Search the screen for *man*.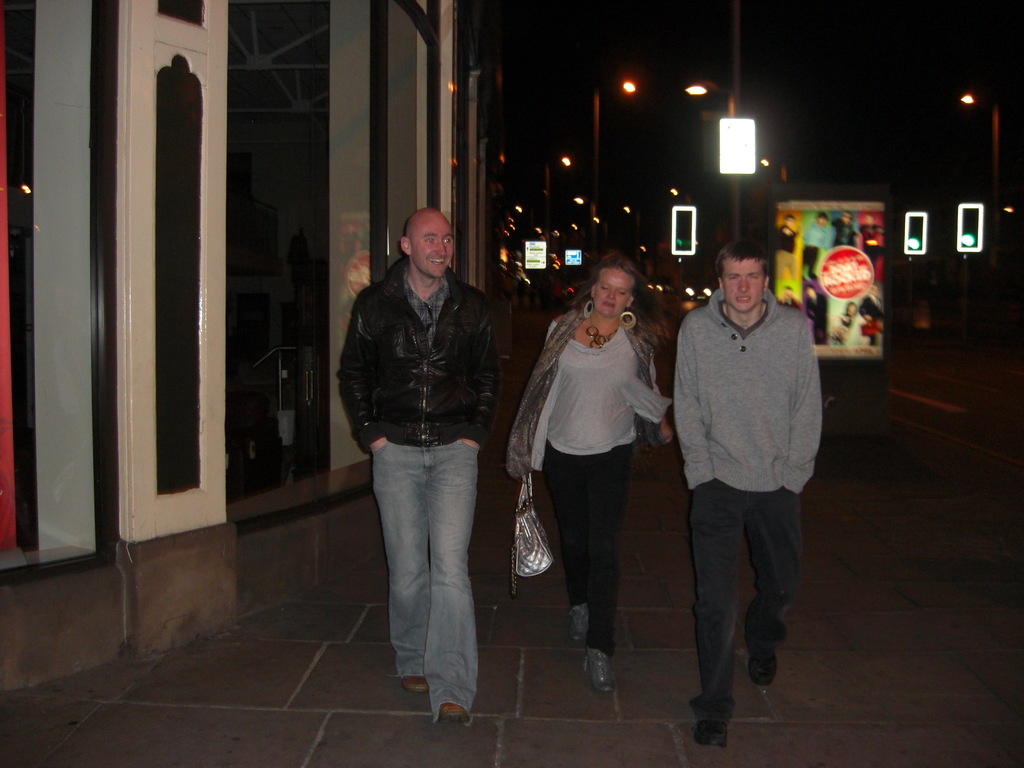
Found at BBox(831, 209, 857, 246).
